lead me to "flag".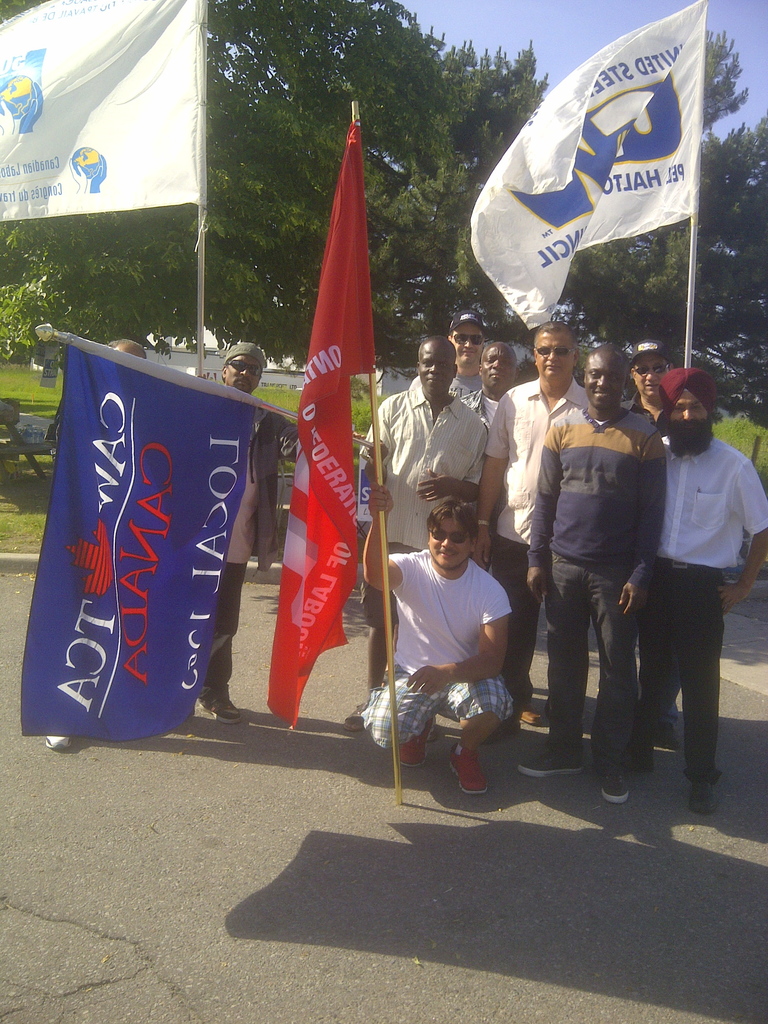
Lead to x1=475 y1=20 x2=729 y2=362.
